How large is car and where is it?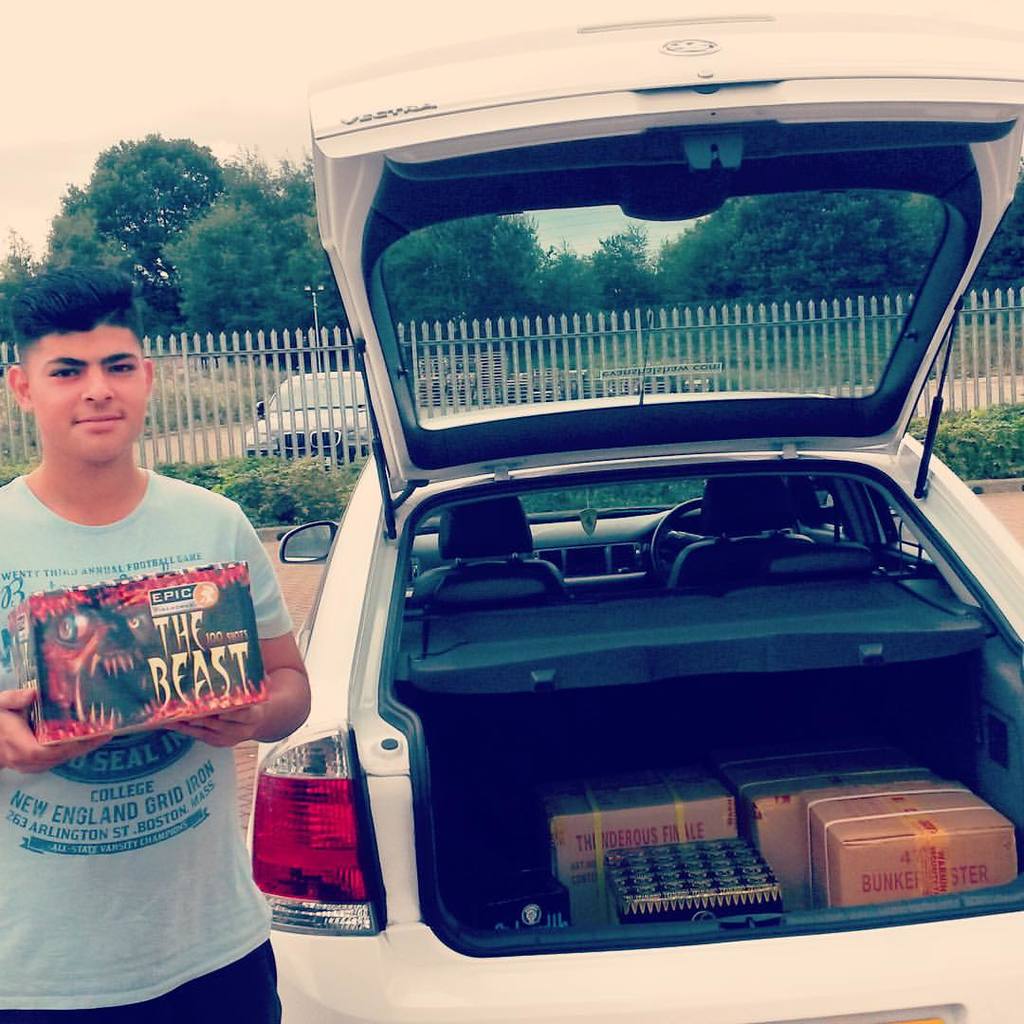
Bounding box: {"x1": 243, "y1": 6, "x2": 1021, "y2": 1023}.
